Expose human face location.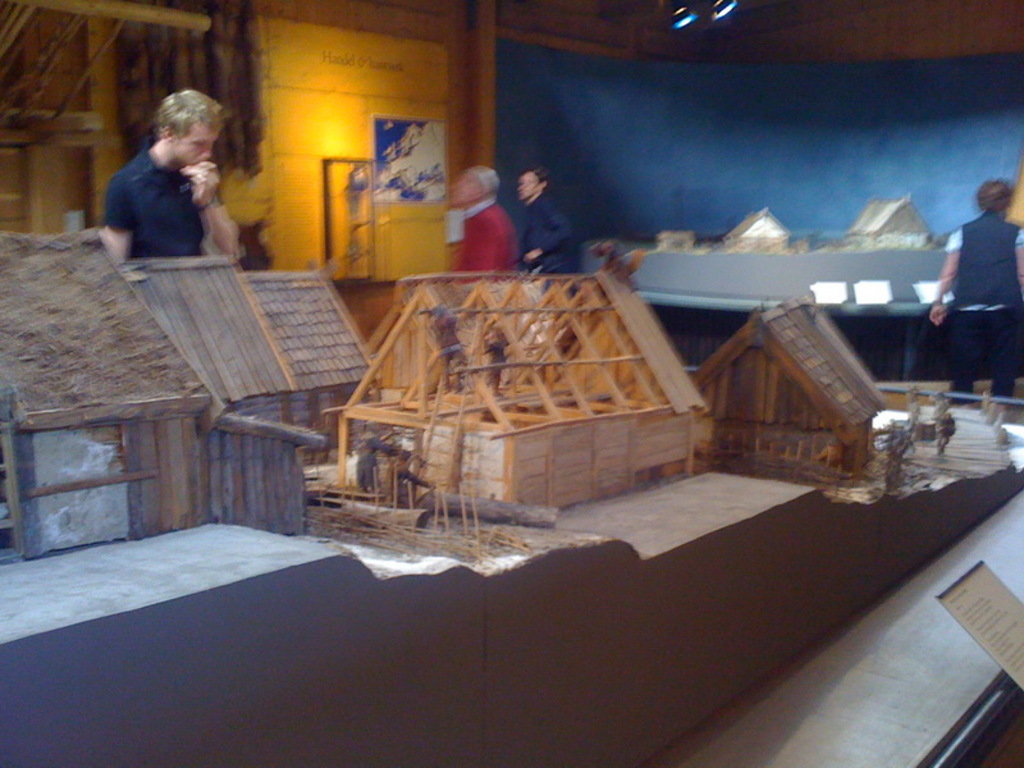
Exposed at (521,172,538,200).
